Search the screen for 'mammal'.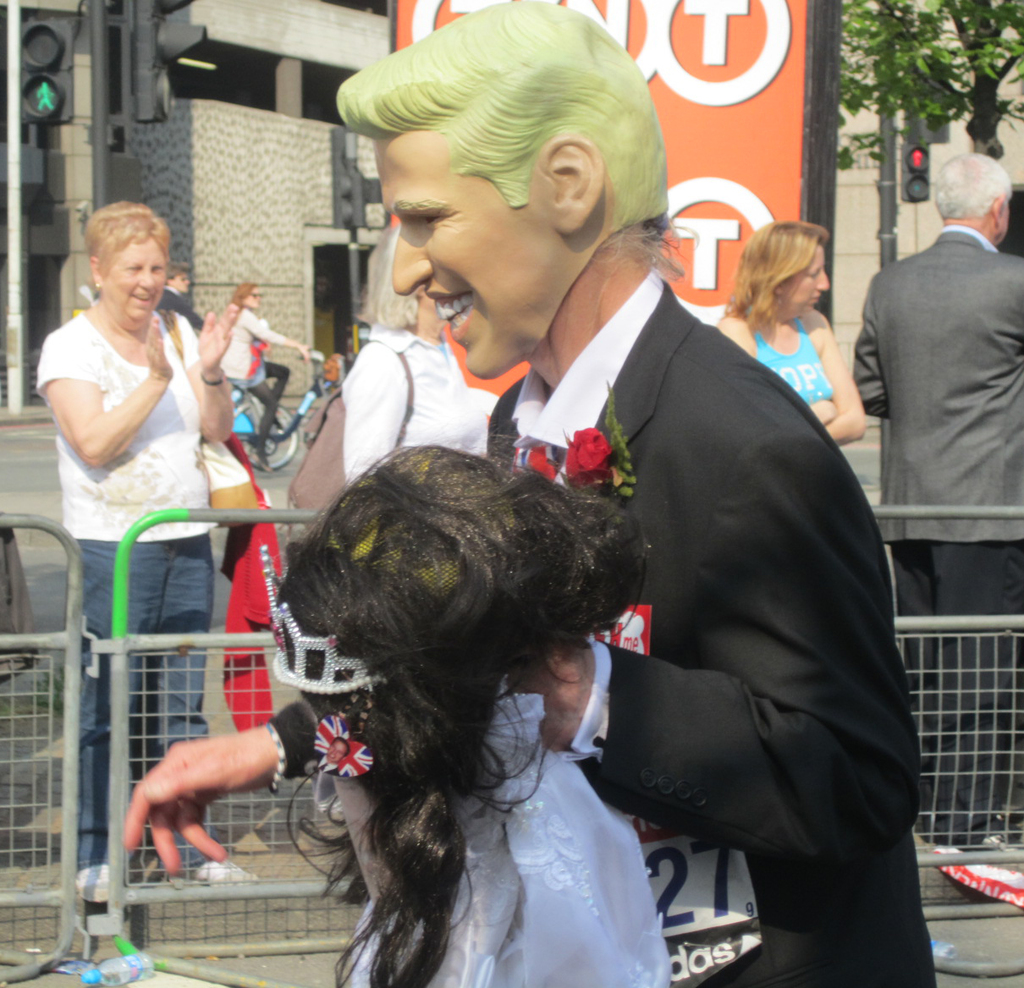
Found at <bbox>718, 207, 871, 459</bbox>.
